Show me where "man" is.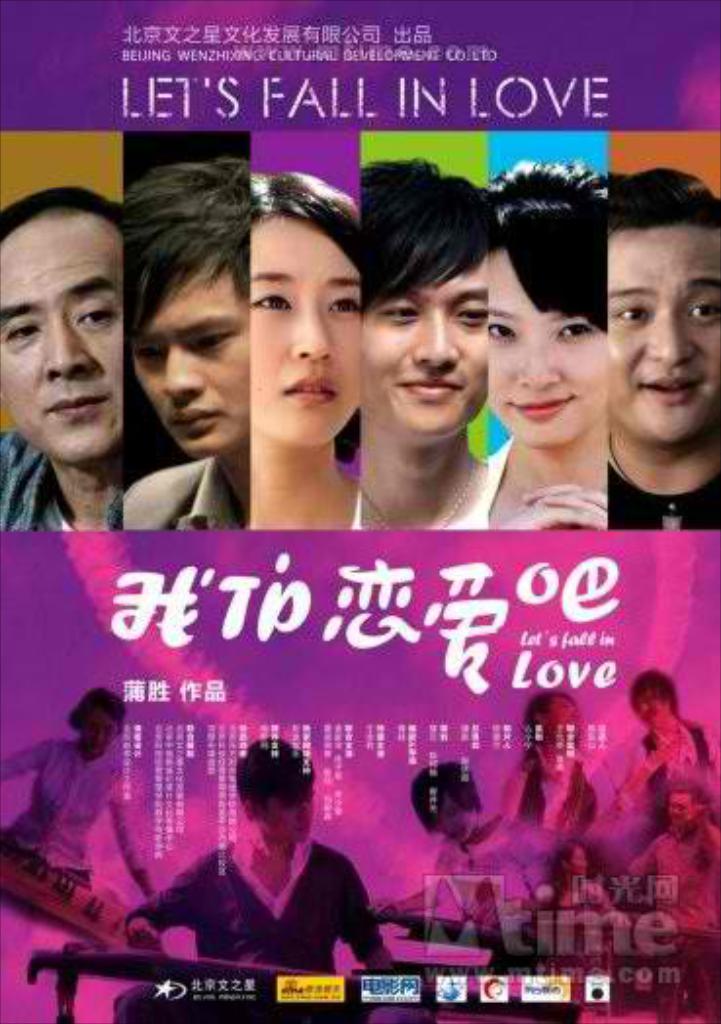
"man" is at (125, 158, 256, 537).
